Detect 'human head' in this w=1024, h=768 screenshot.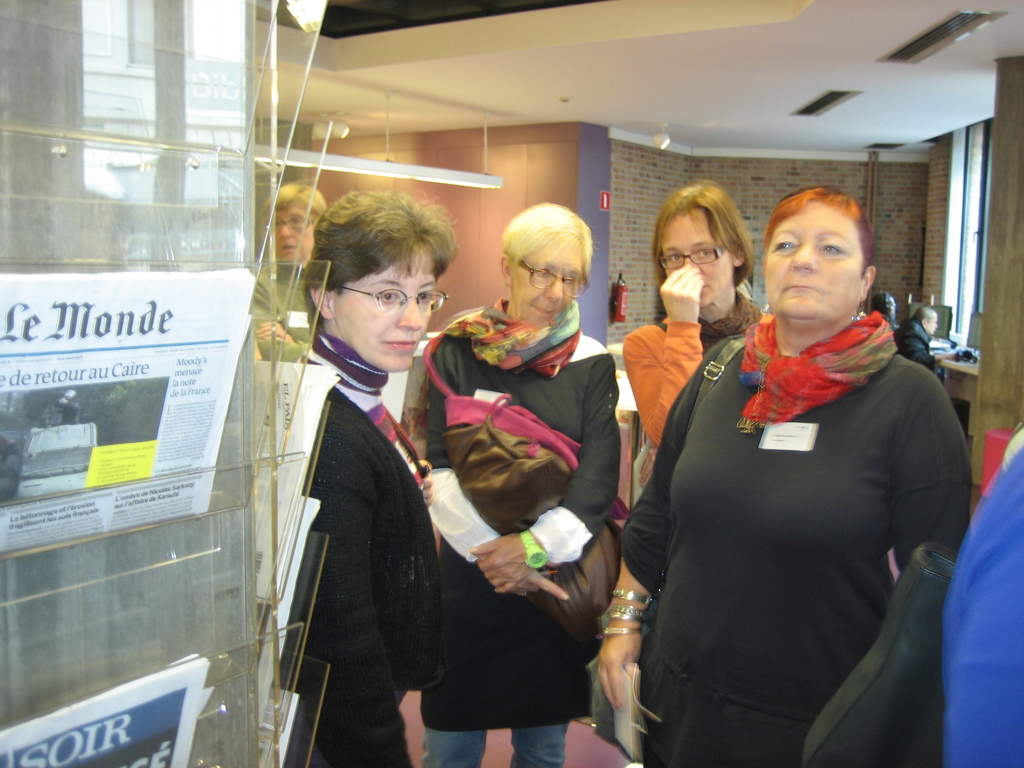
Detection: box(303, 191, 452, 371).
